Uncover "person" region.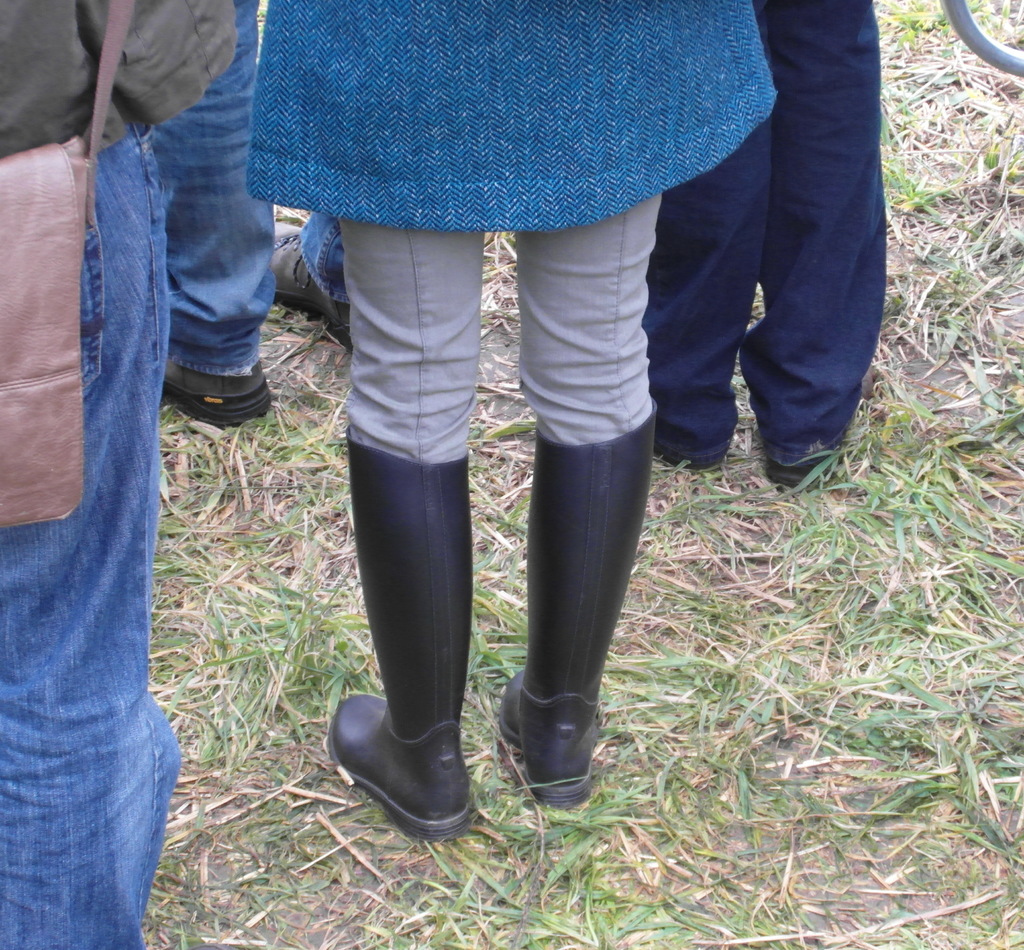
Uncovered: detection(170, 1, 358, 427).
